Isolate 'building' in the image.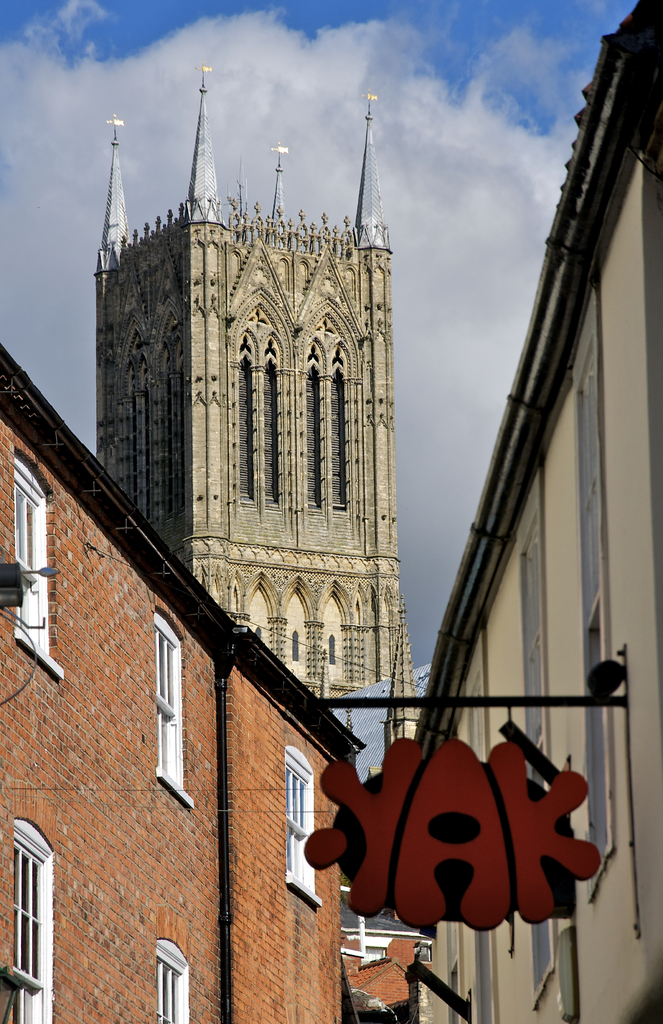
Isolated region: [left=74, top=106, right=457, bottom=684].
